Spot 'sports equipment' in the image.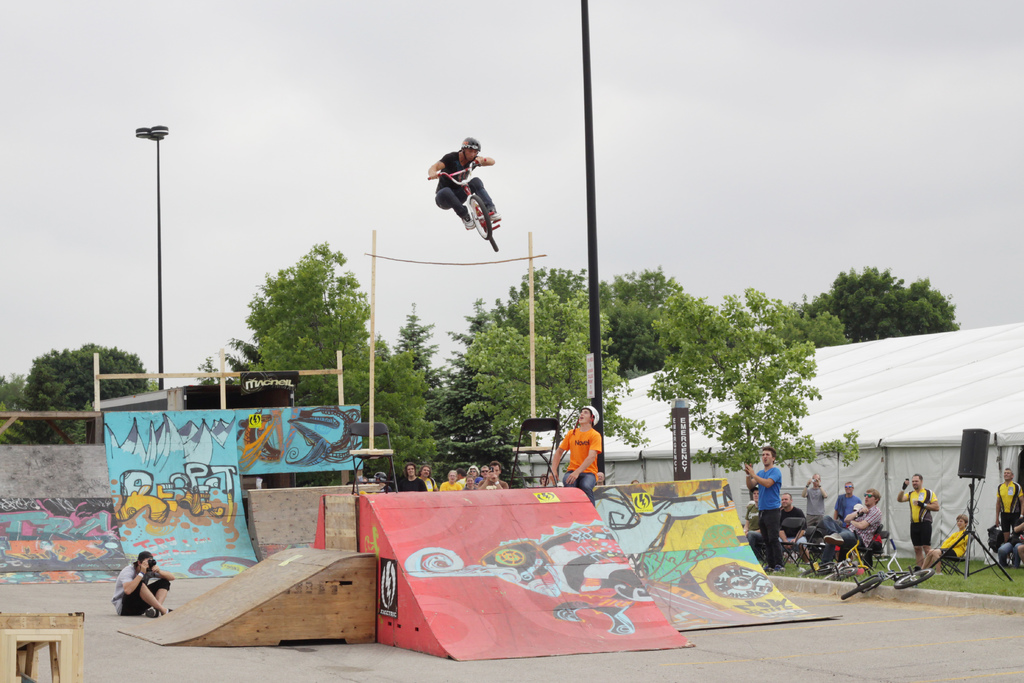
'sports equipment' found at 434:156:500:256.
